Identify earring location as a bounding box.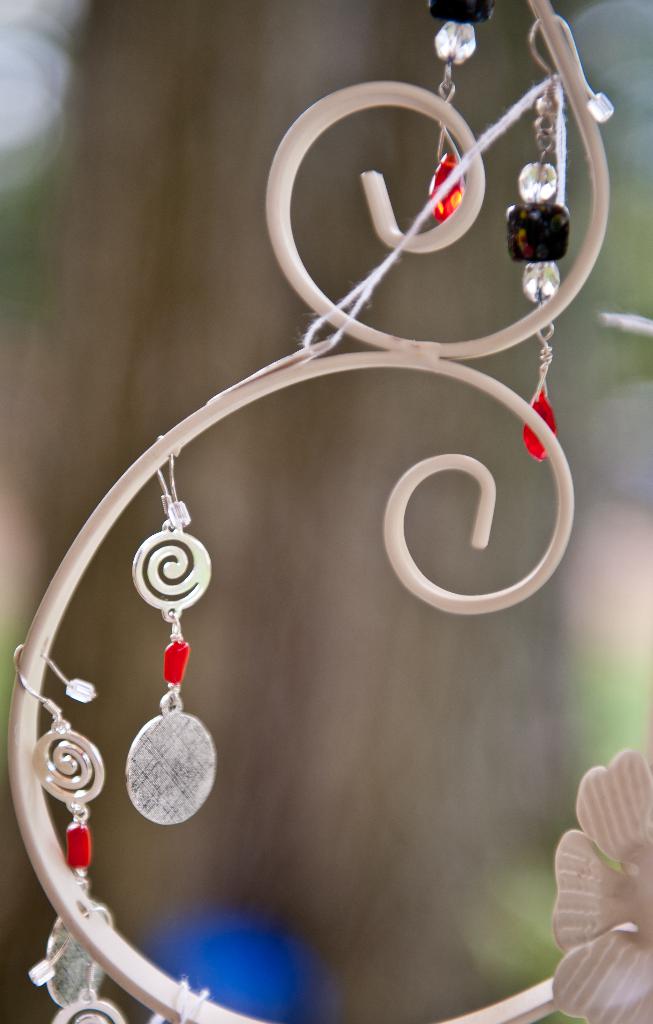
[left=24, top=900, right=122, bottom=1023].
